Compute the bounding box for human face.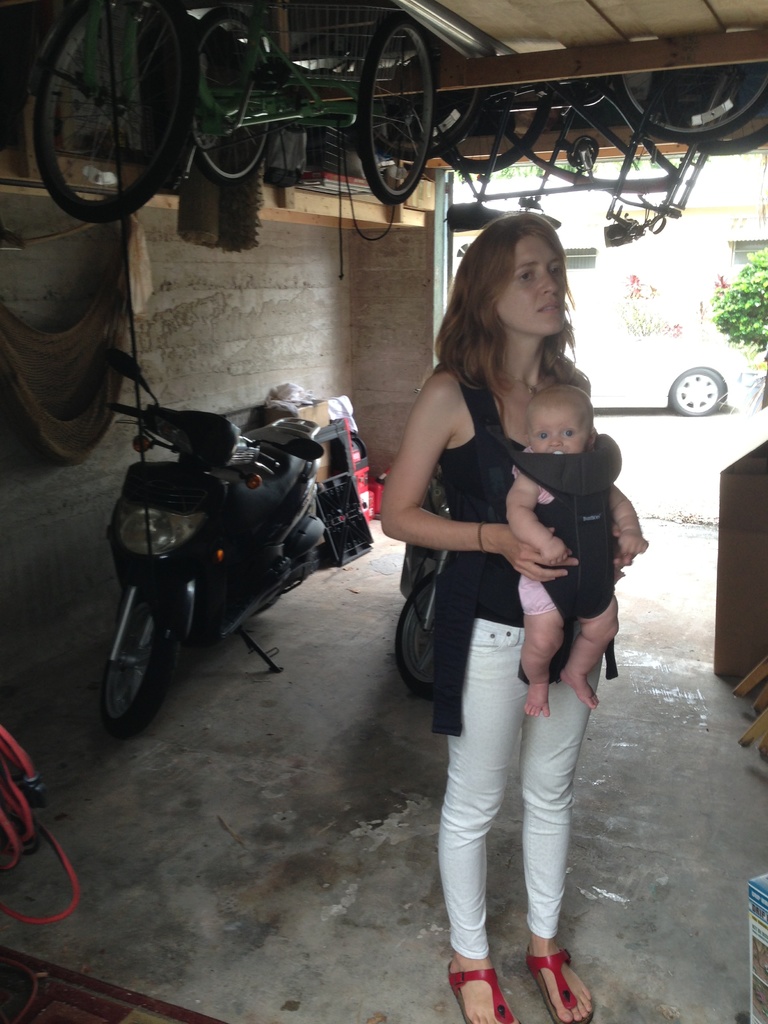
(left=531, top=399, right=592, bottom=456).
